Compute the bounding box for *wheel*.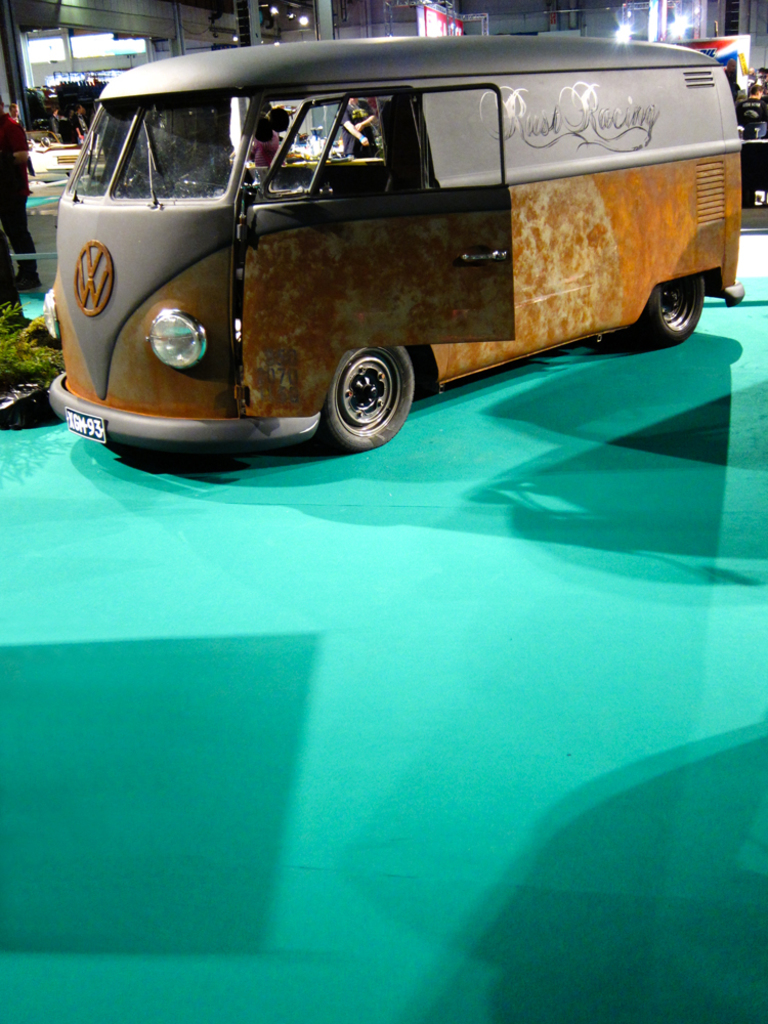
Rect(184, 177, 222, 187).
